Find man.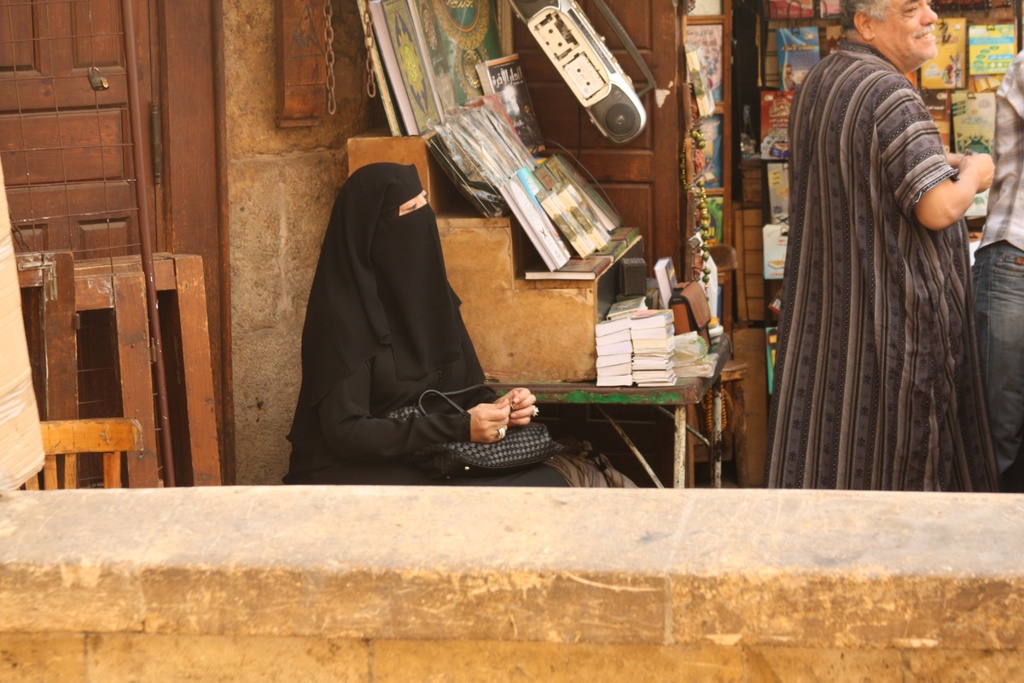
(760,0,998,515).
